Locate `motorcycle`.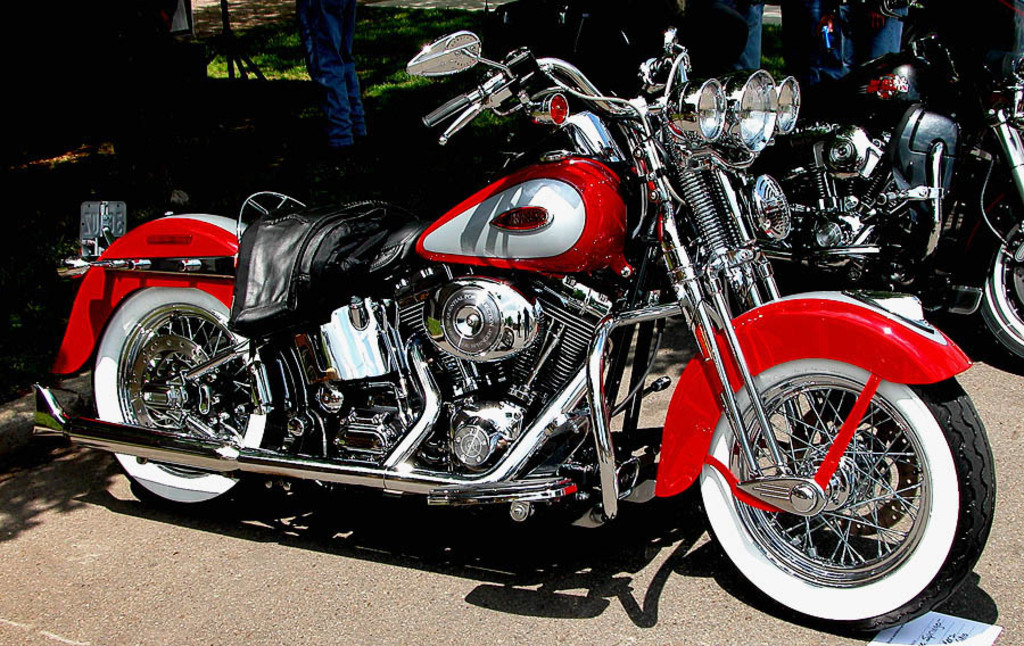
Bounding box: {"x1": 34, "y1": 32, "x2": 999, "y2": 638}.
